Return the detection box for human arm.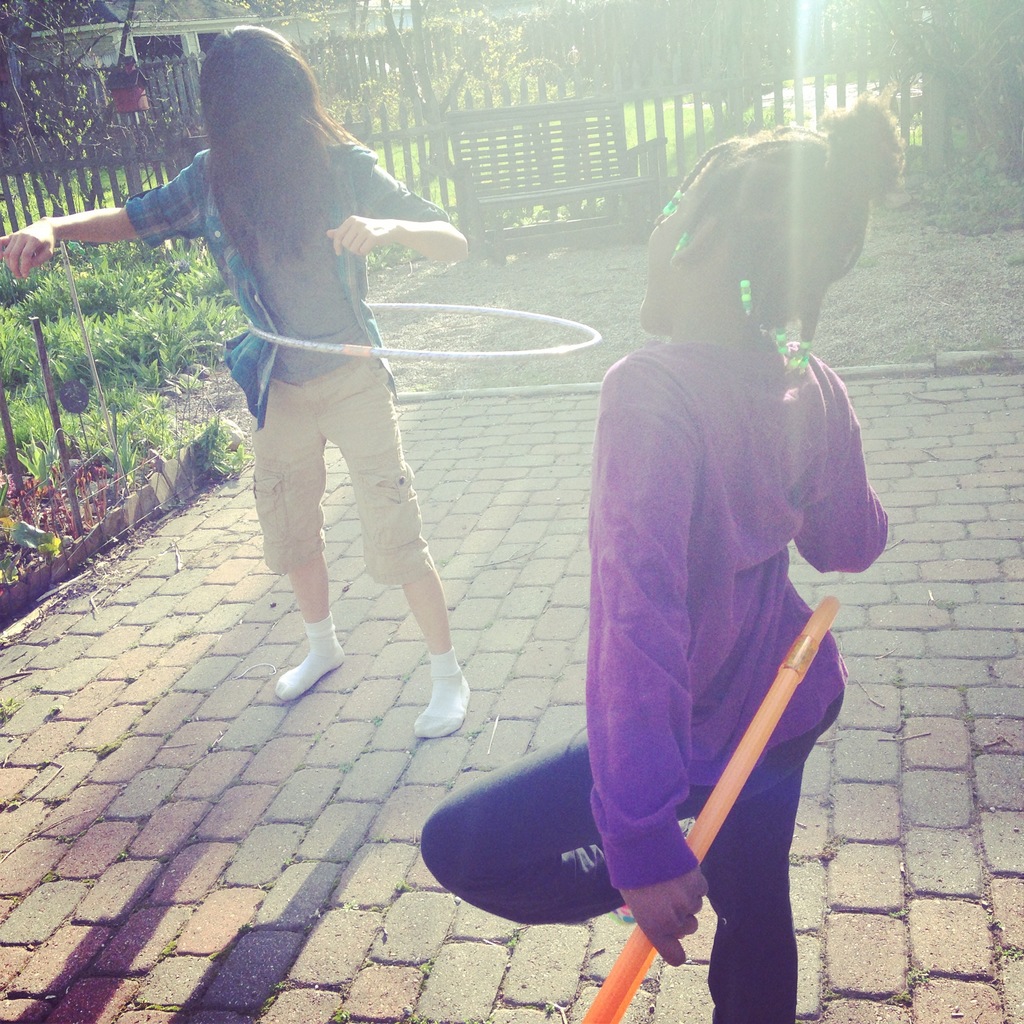
(left=321, top=134, right=474, bottom=267).
